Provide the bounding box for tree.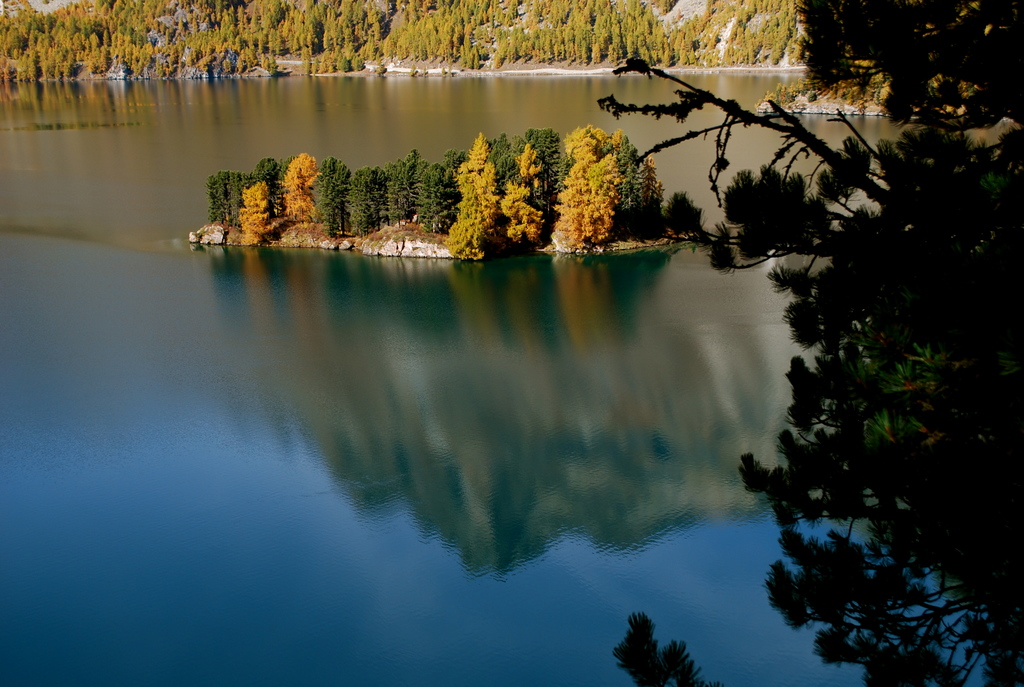
x1=346, y1=175, x2=375, y2=236.
